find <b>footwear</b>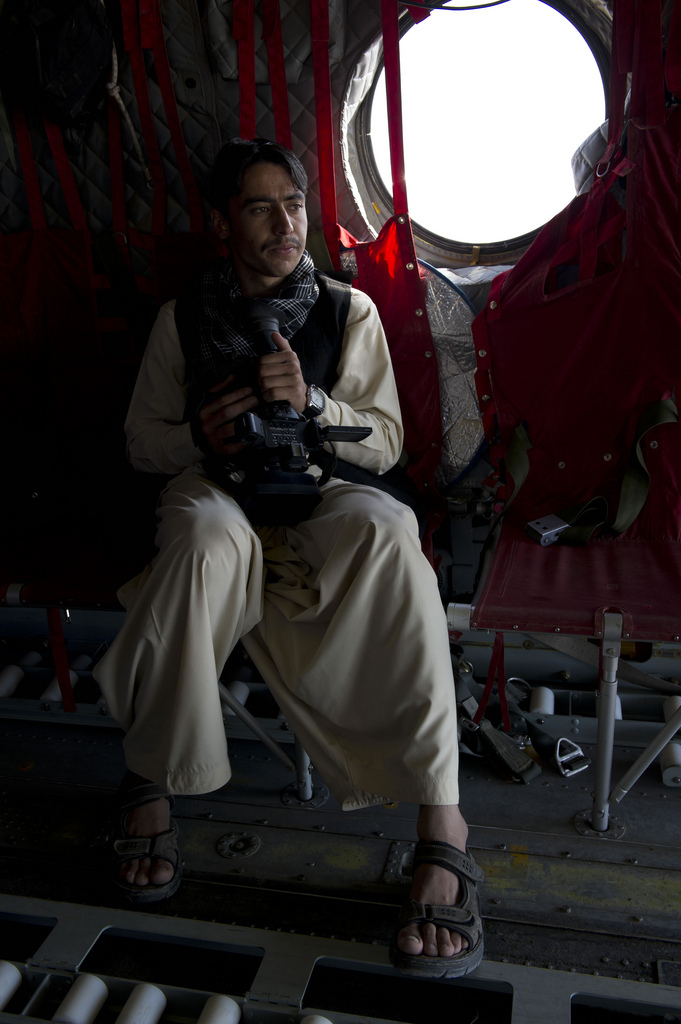
bbox=[109, 774, 192, 909]
